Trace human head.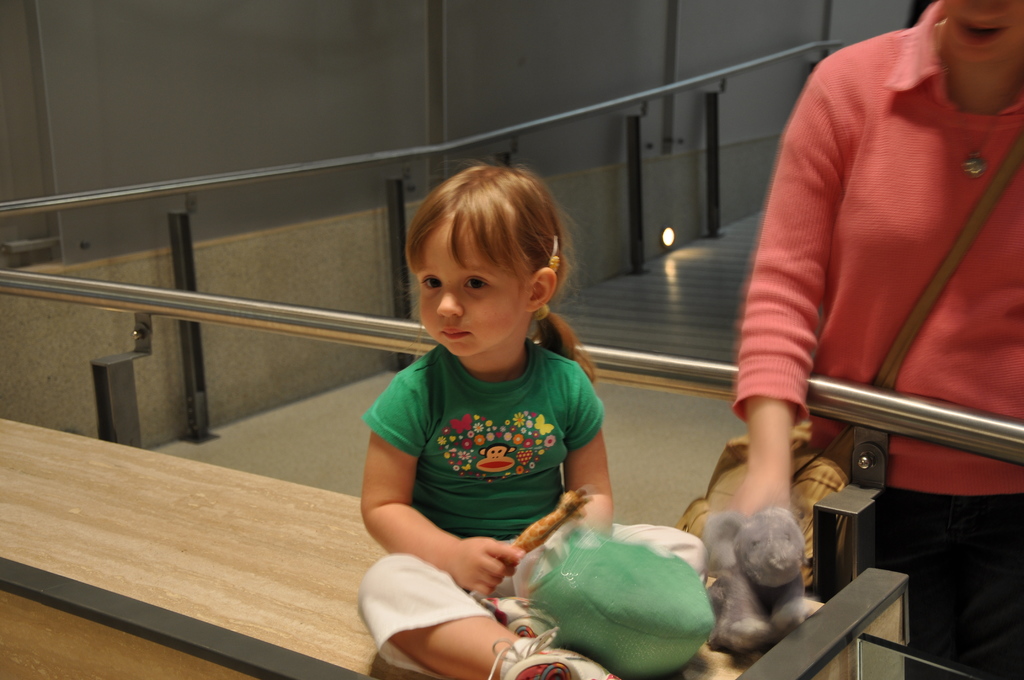
Traced to bbox(404, 168, 577, 373).
